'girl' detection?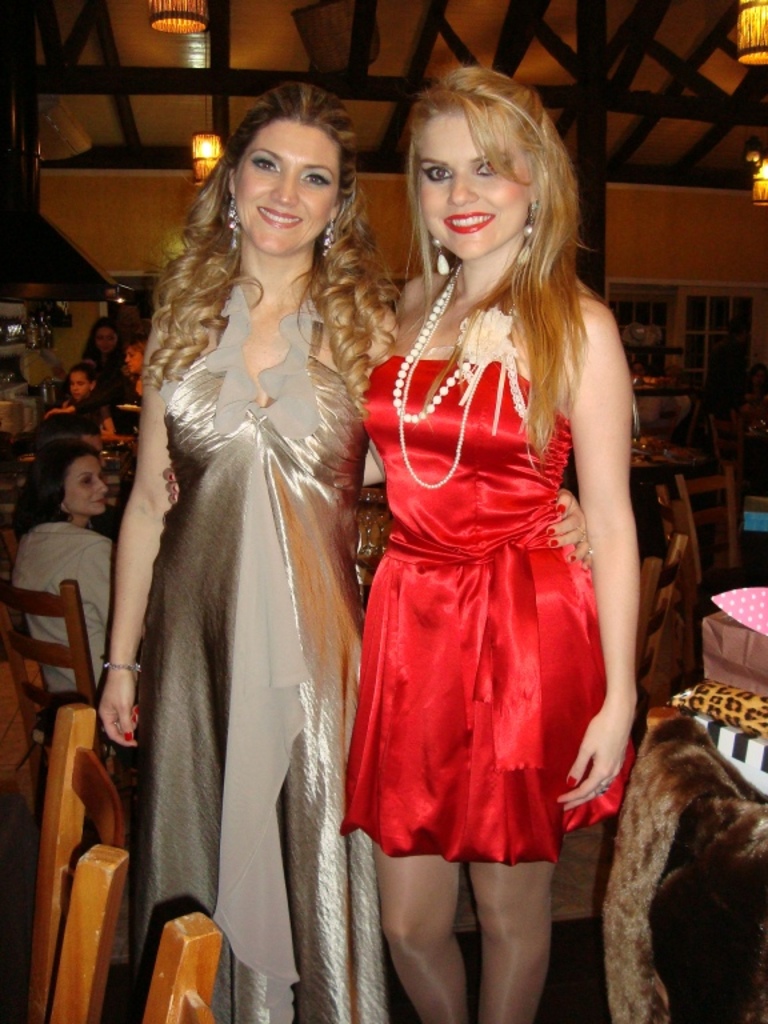
(x1=99, y1=76, x2=595, y2=1023)
